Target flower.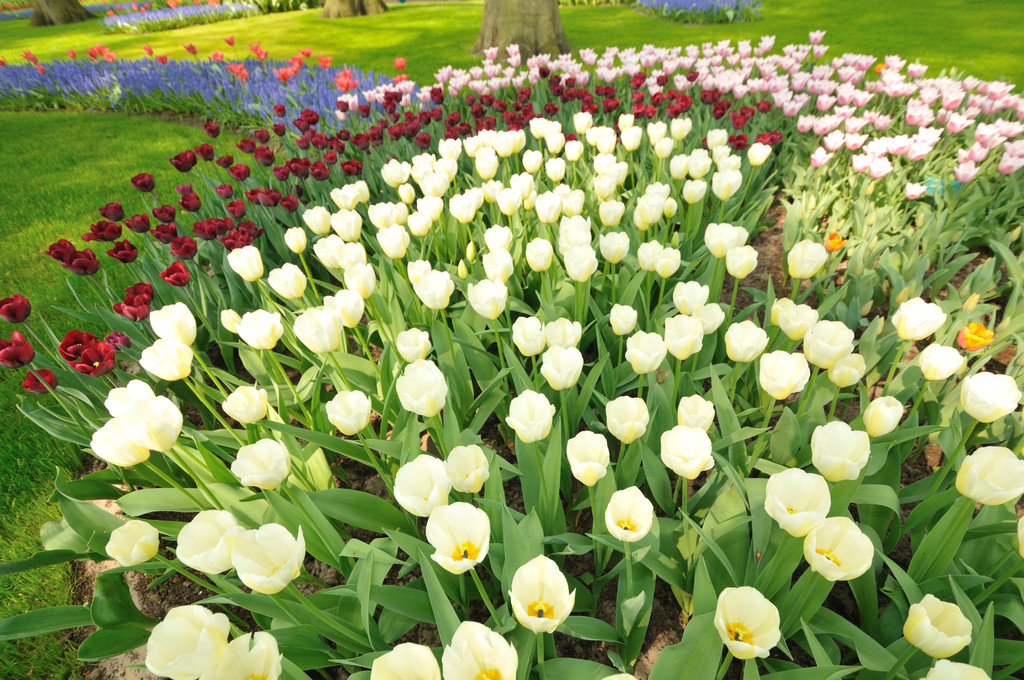
Target region: bbox(173, 509, 238, 574).
